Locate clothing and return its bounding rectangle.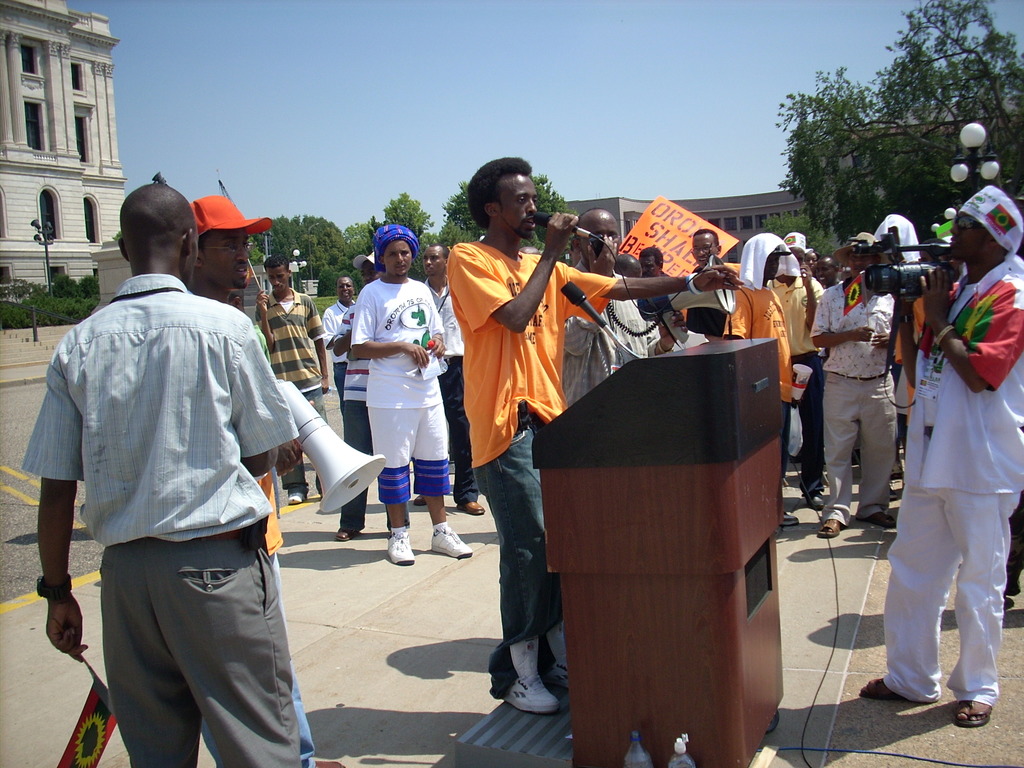
{"left": 735, "top": 281, "right": 796, "bottom": 524}.
